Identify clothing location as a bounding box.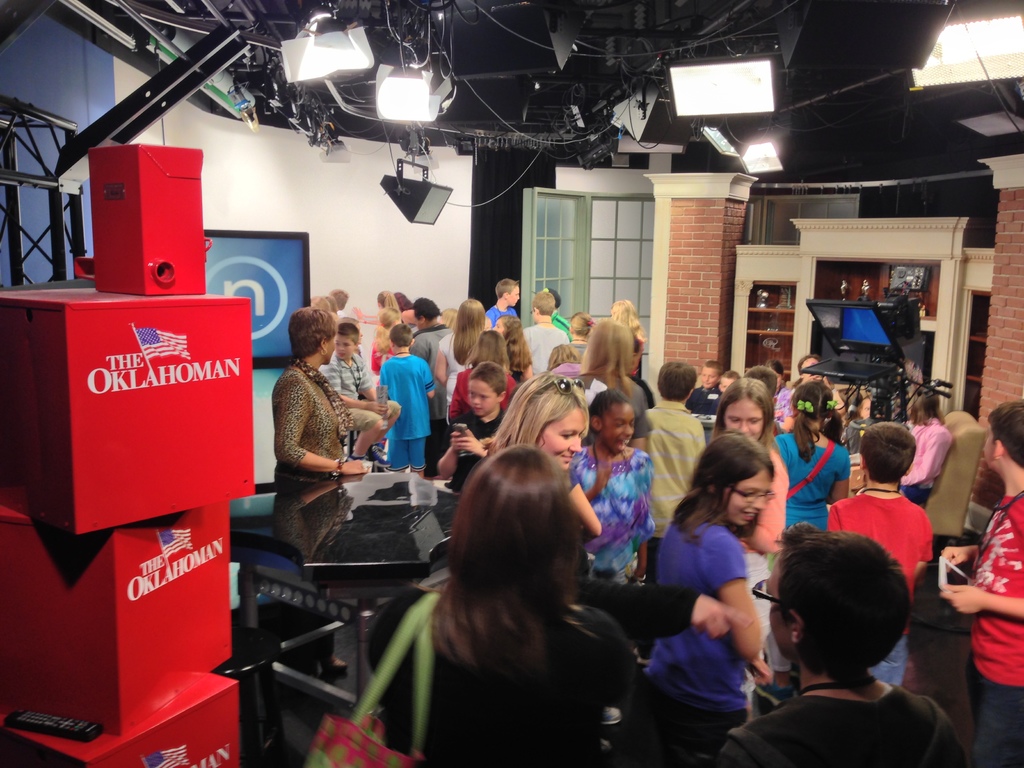
(x1=578, y1=447, x2=652, y2=584).
